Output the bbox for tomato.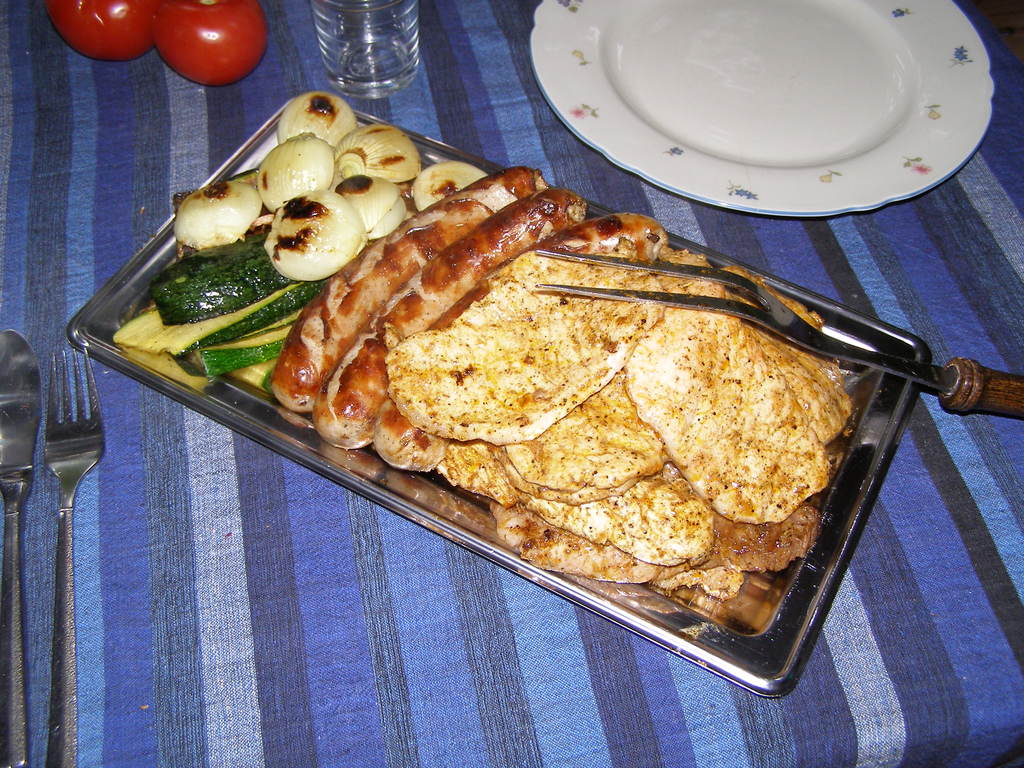
38, 0, 159, 63.
